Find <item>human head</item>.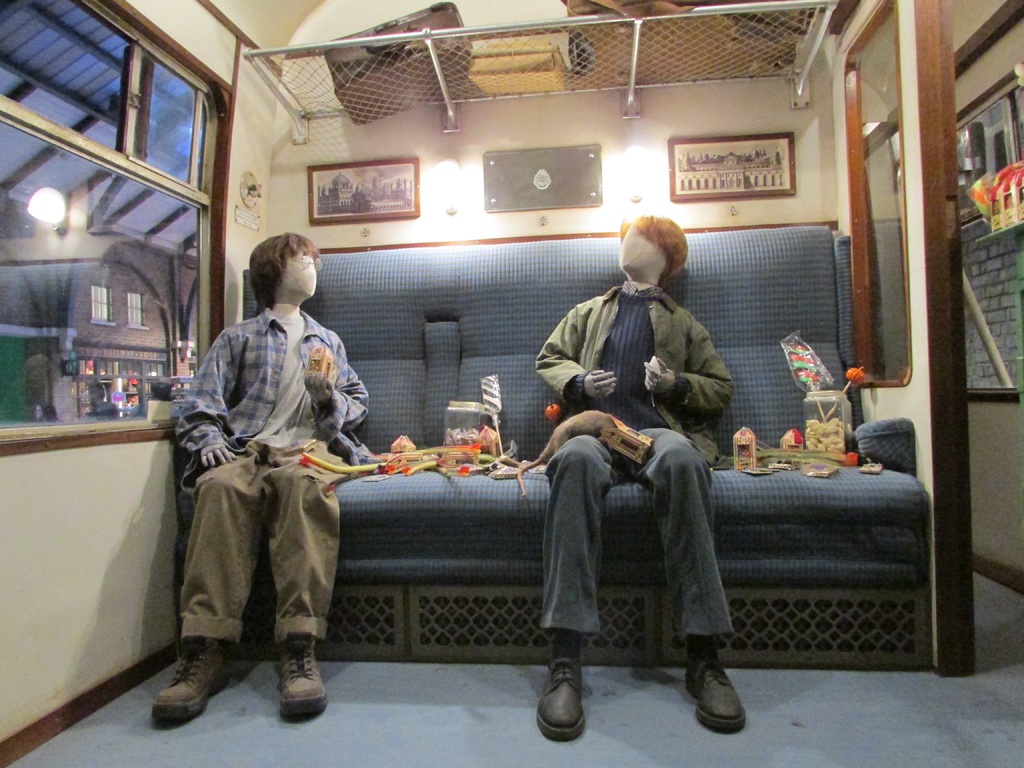
crop(247, 228, 317, 303).
